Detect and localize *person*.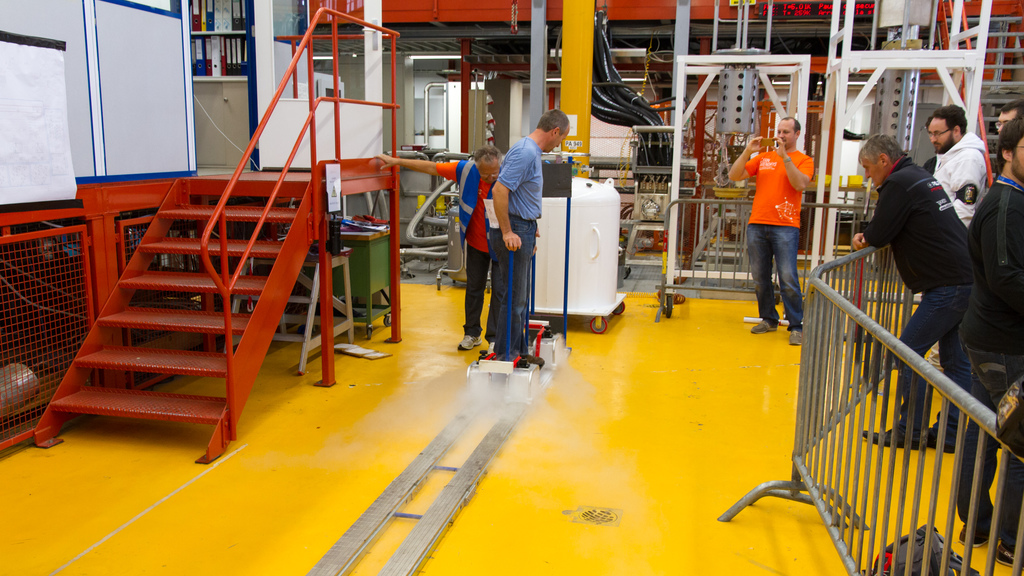
Localized at (748, 92, 826, 326).
